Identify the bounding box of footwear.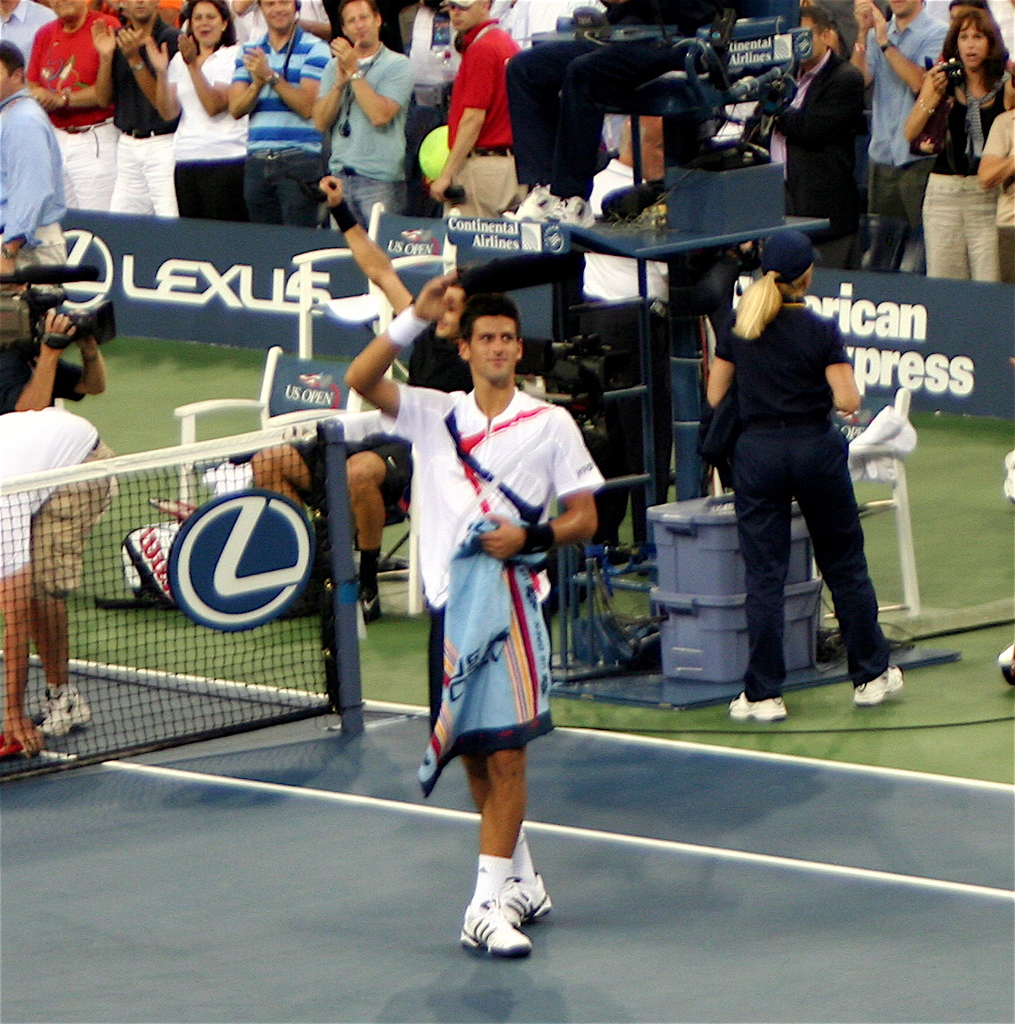
Rect(508, 866, 559, 925).
